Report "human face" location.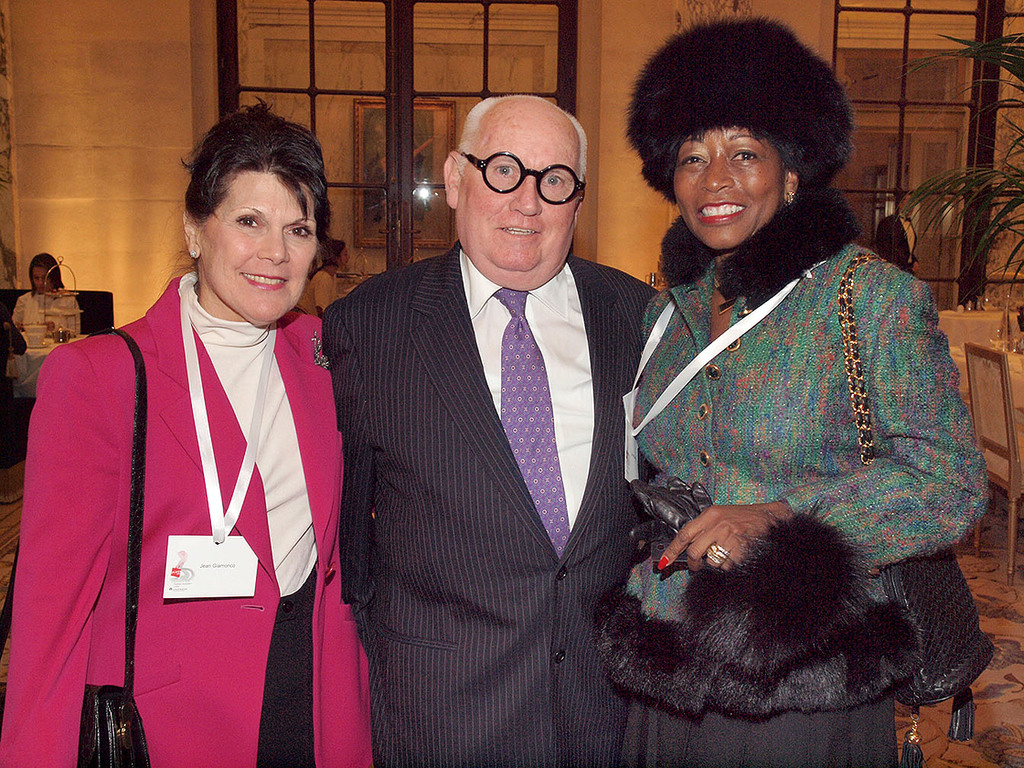
Report: crop(30, 270, 53, 295).
